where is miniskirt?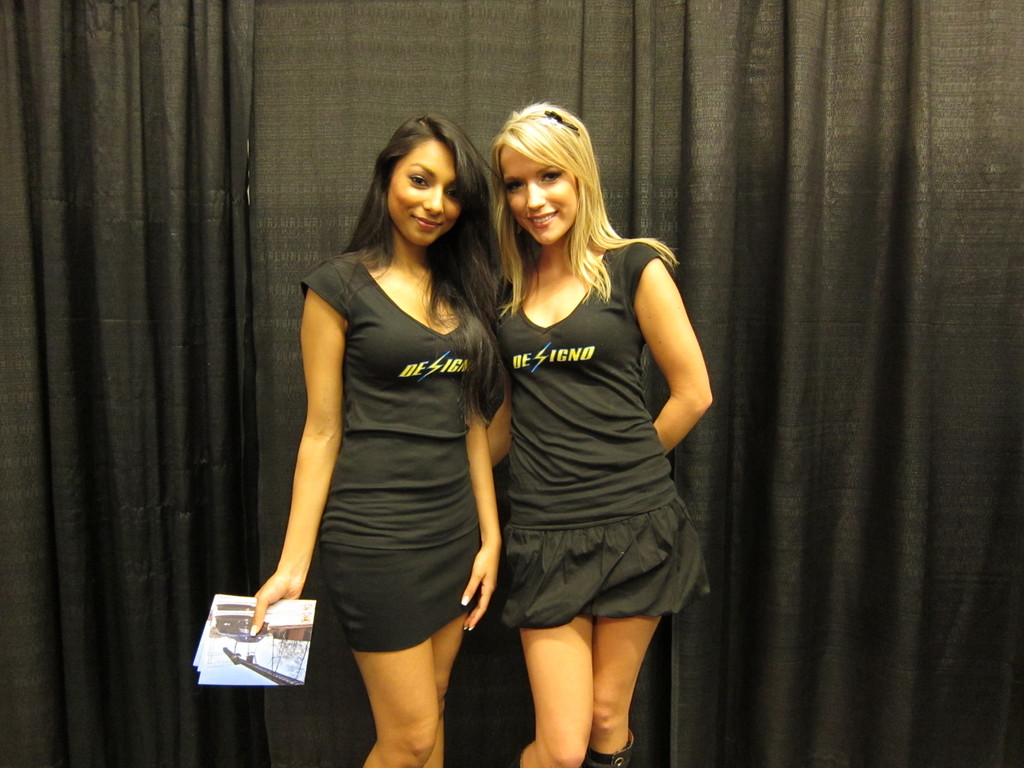
BBox(324, 533, 481, 649).
